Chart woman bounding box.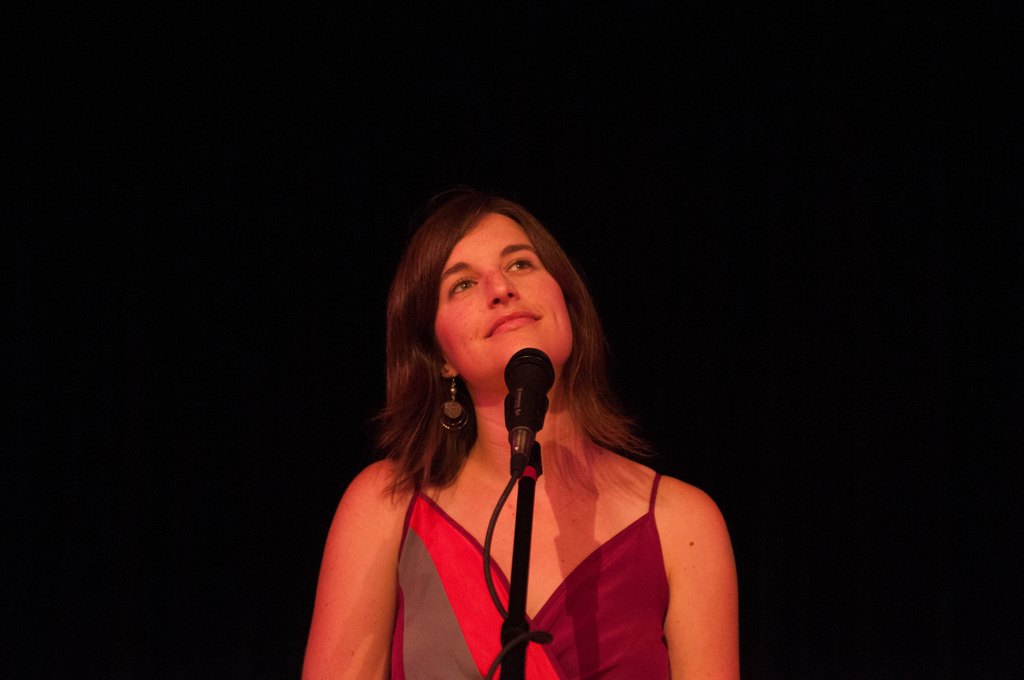
Charted: Rect(298, 184, 743, 679).
